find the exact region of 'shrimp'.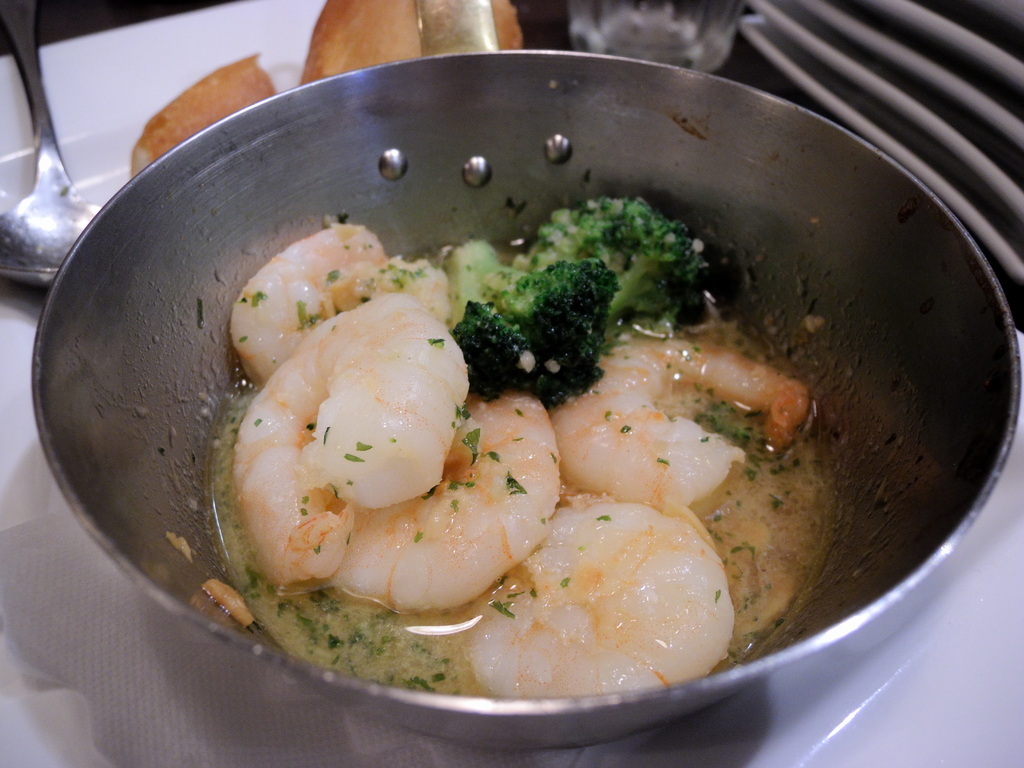
Exact region: bbox(228, 288, 467, 586).
